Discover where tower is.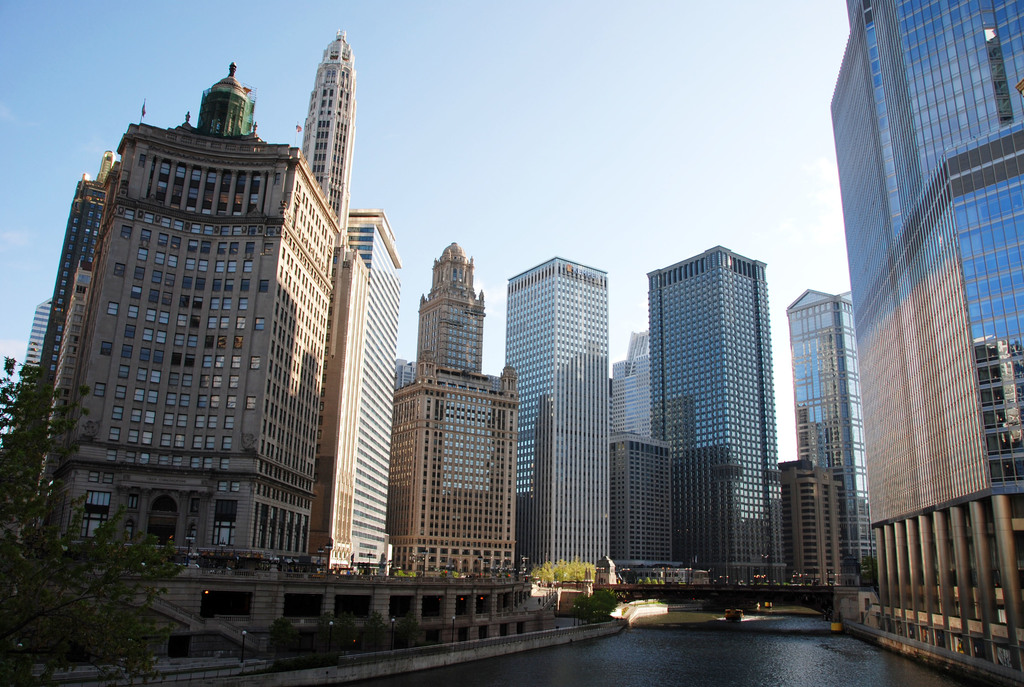
Discovered at <region>21, 285, 55, 380</region>.
